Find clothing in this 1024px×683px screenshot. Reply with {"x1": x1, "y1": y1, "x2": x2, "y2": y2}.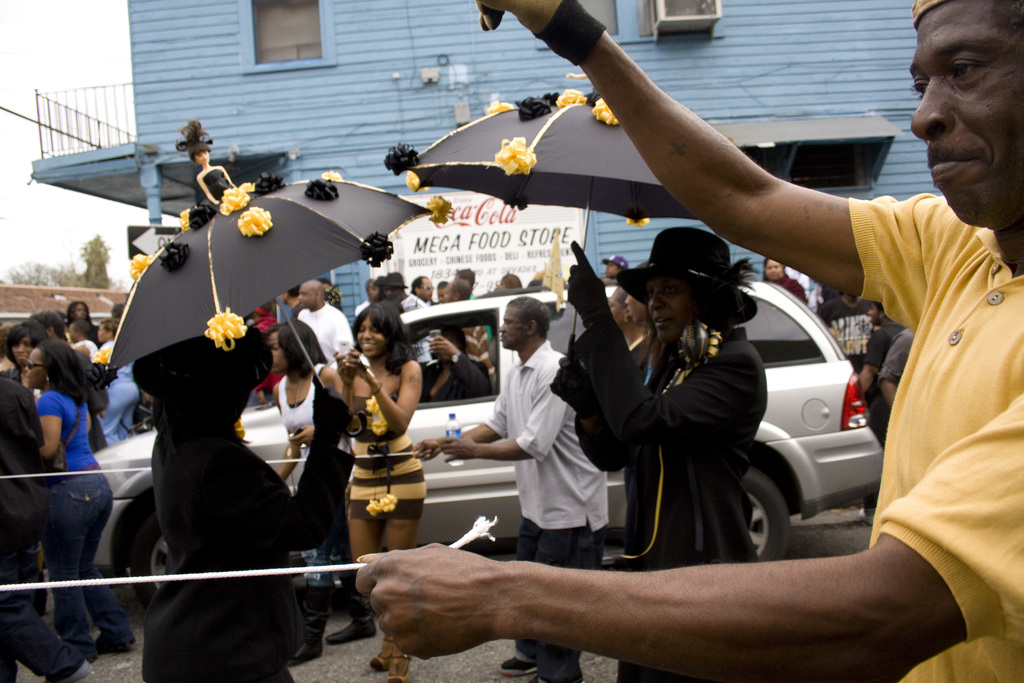
{"x1": 485, "y1": 341, "x2": 609, "y2": 681}.
